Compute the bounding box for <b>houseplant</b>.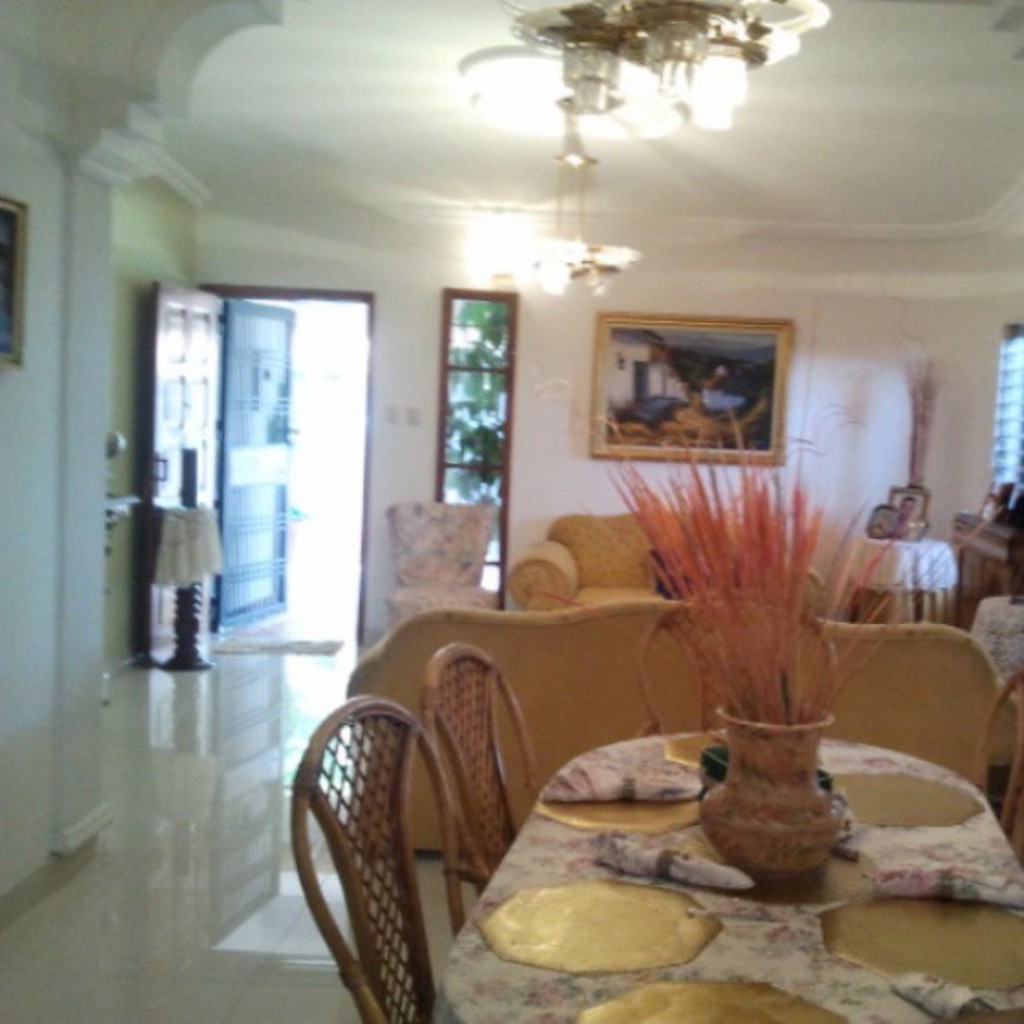
[596, 390, 982, 895].
